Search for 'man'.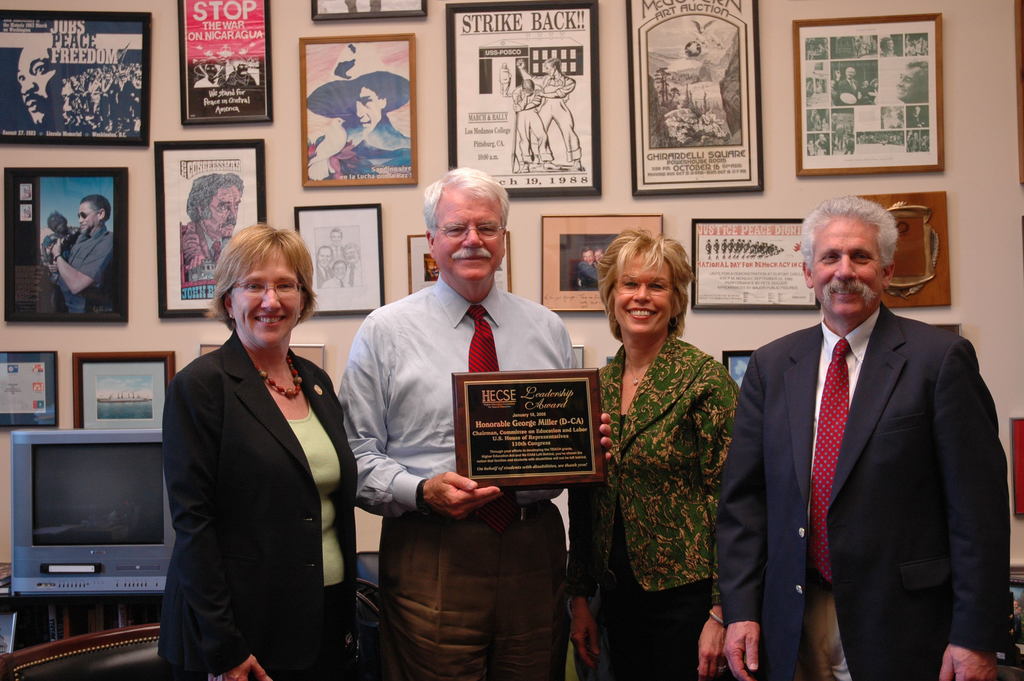
Found at [left=514, top=56, right=586, bottom=174].
